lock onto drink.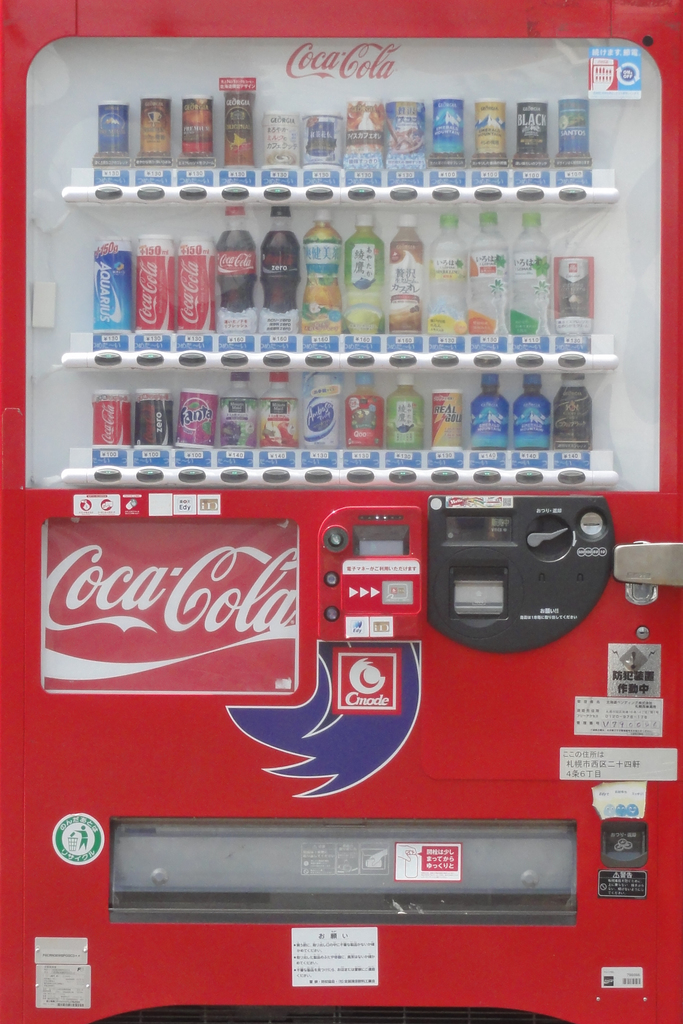
Locked: [left=430, top=216, right=460, bottom=335].
